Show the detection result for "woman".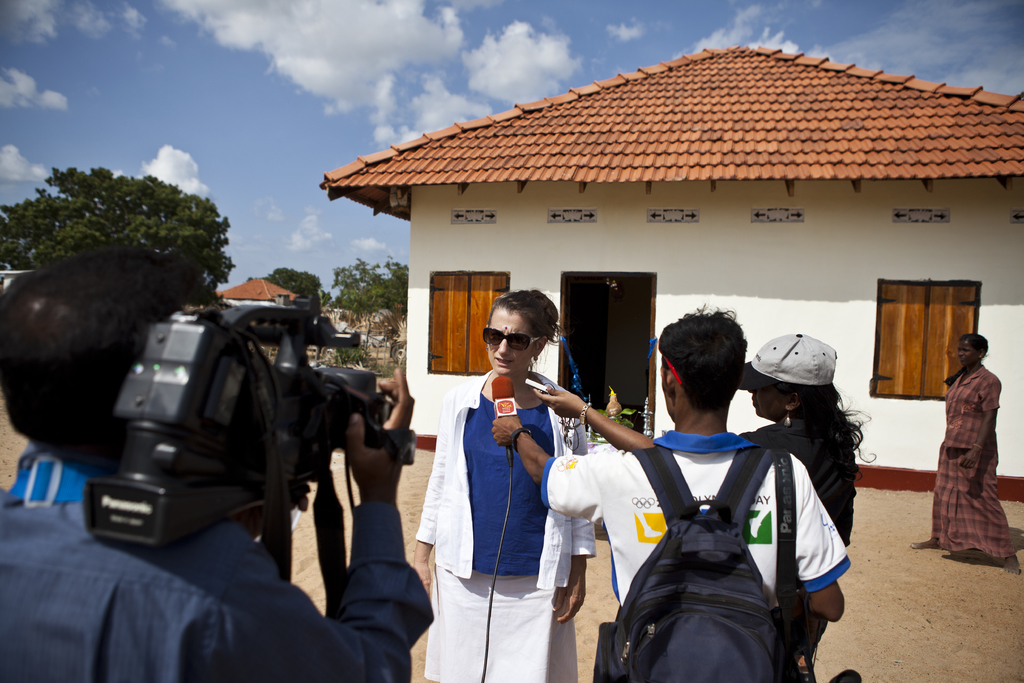
bbox(532, 333, 876, 682).
